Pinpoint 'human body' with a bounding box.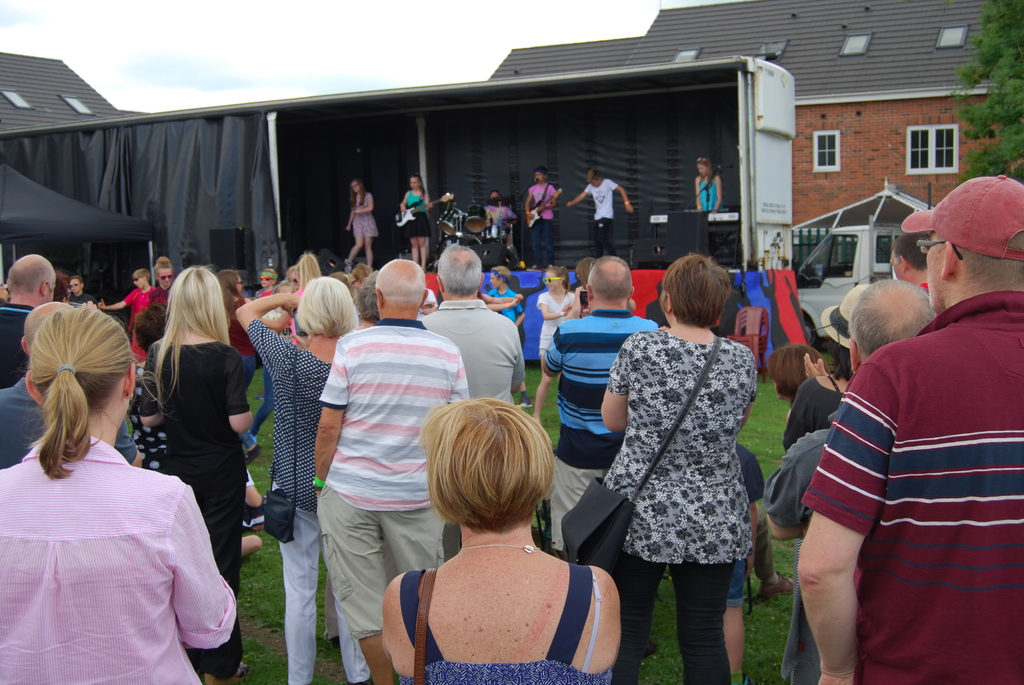
bbox=[731, 435, 795, 607].
